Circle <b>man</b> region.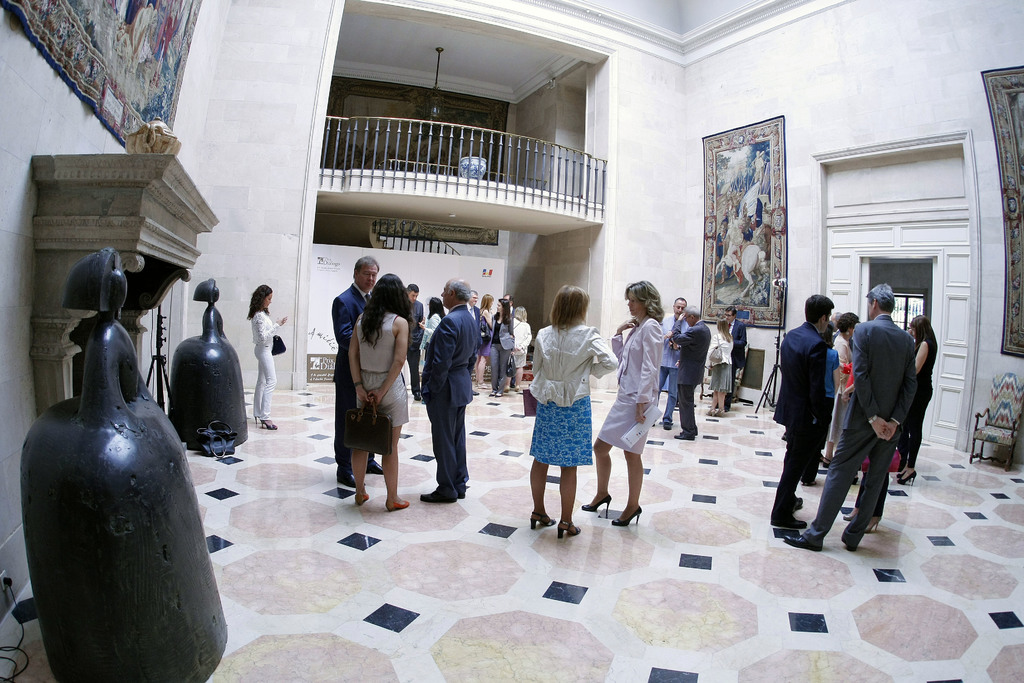
Region: box=[669, 301, 712, 440].
